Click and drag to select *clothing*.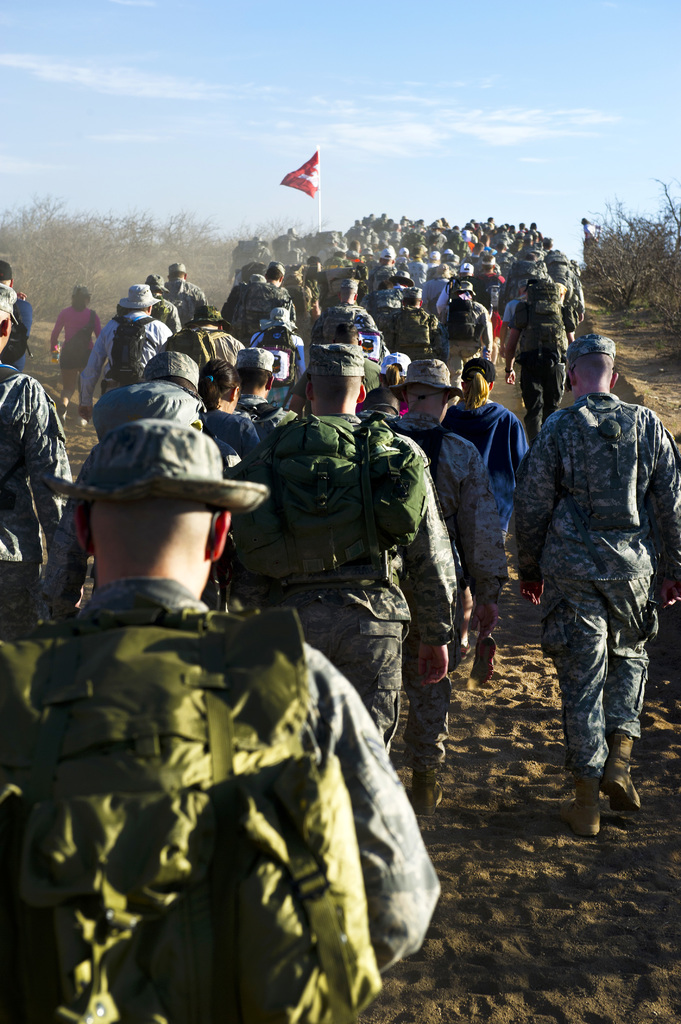
Selection: [x1=506, y1=289, x2=532, y2=318].
